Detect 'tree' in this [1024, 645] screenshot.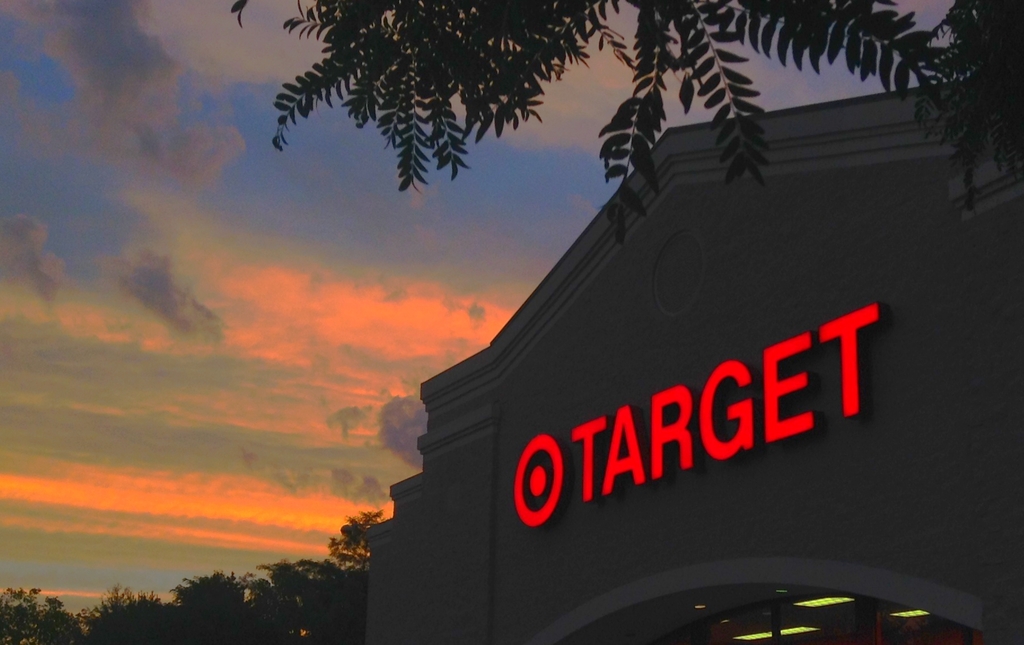
Detection: bbox=(35, 596, 83, 644).
